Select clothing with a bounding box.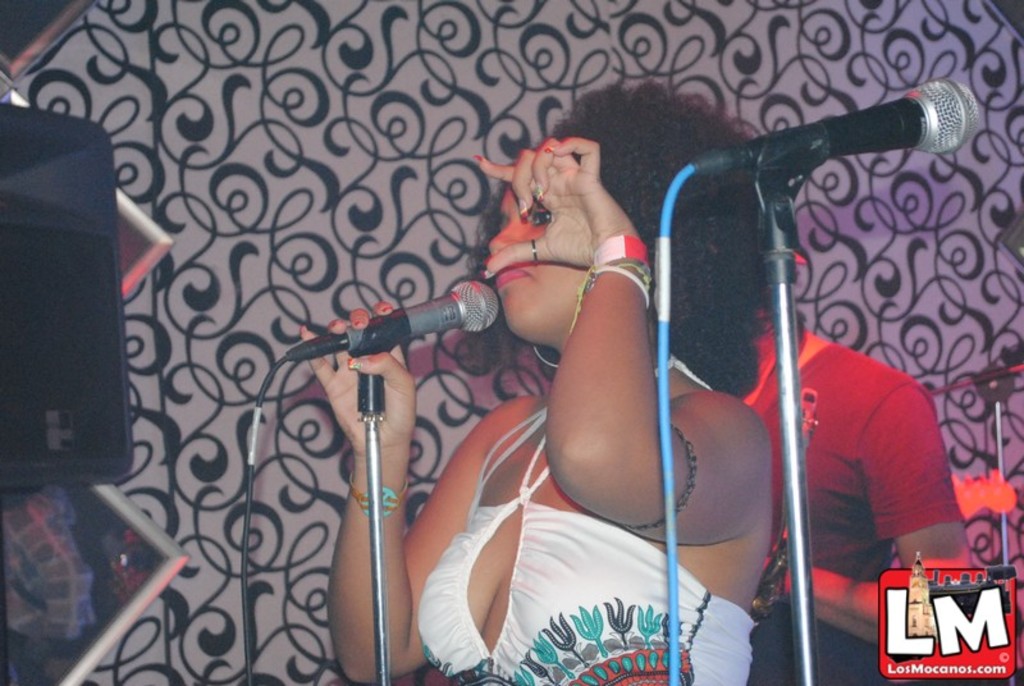
bbox=[733, 314, 970, 685].
